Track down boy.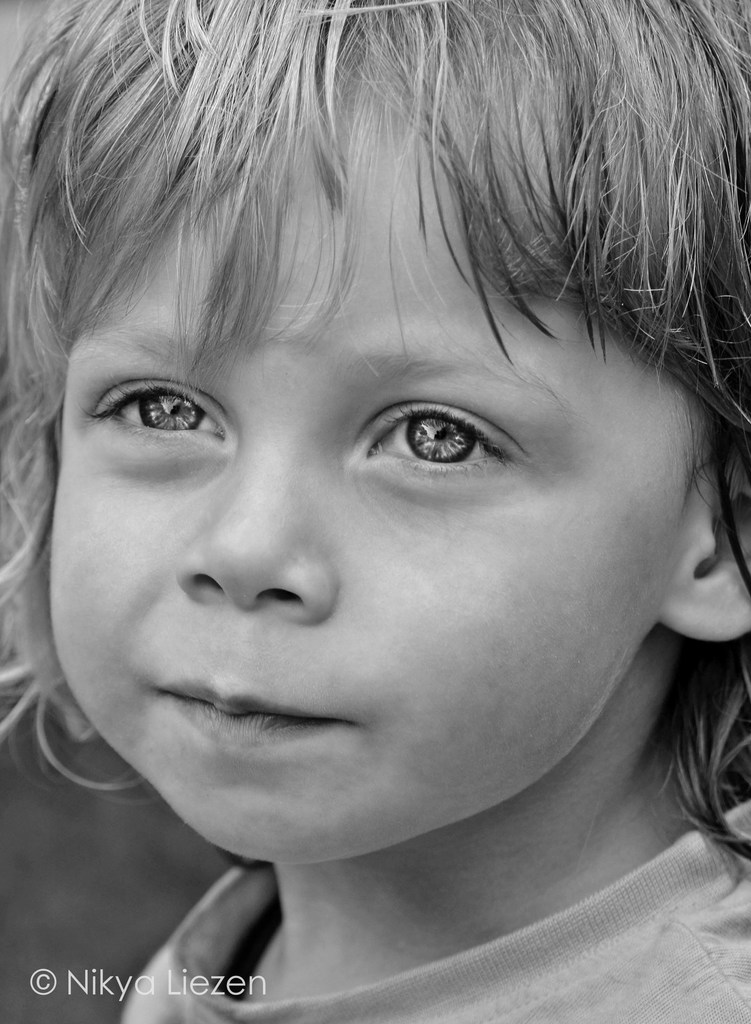
Tracked to <box>0,0,750,1023</box>.
